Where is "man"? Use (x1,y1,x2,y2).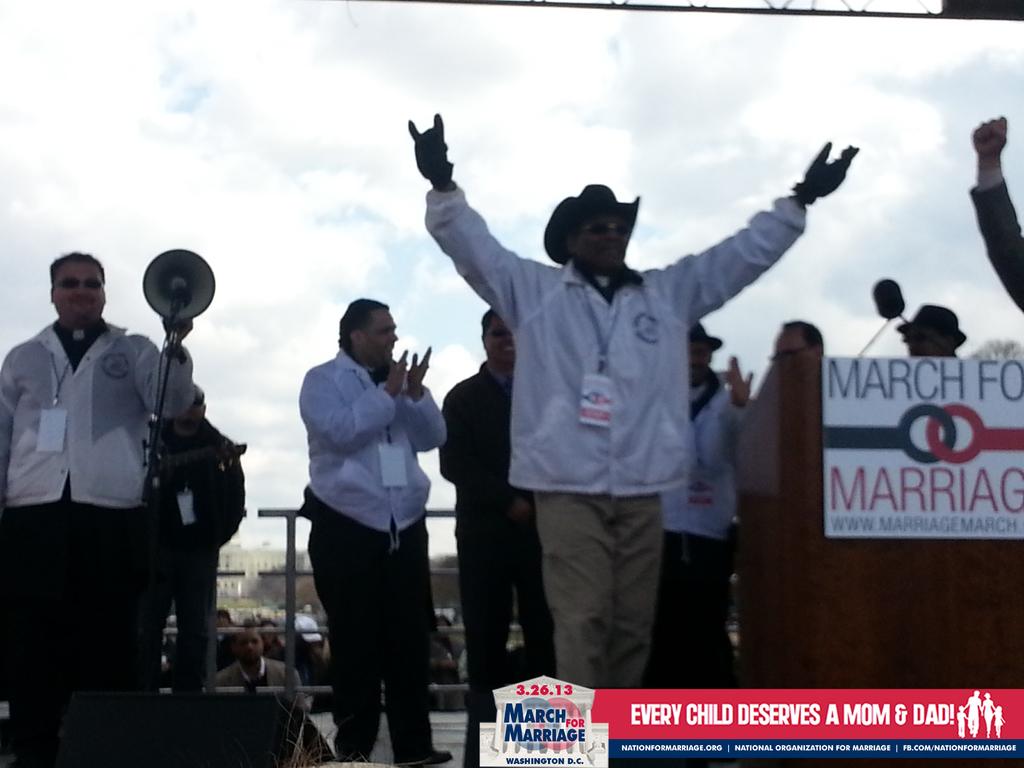
(966,112,1023,314).
